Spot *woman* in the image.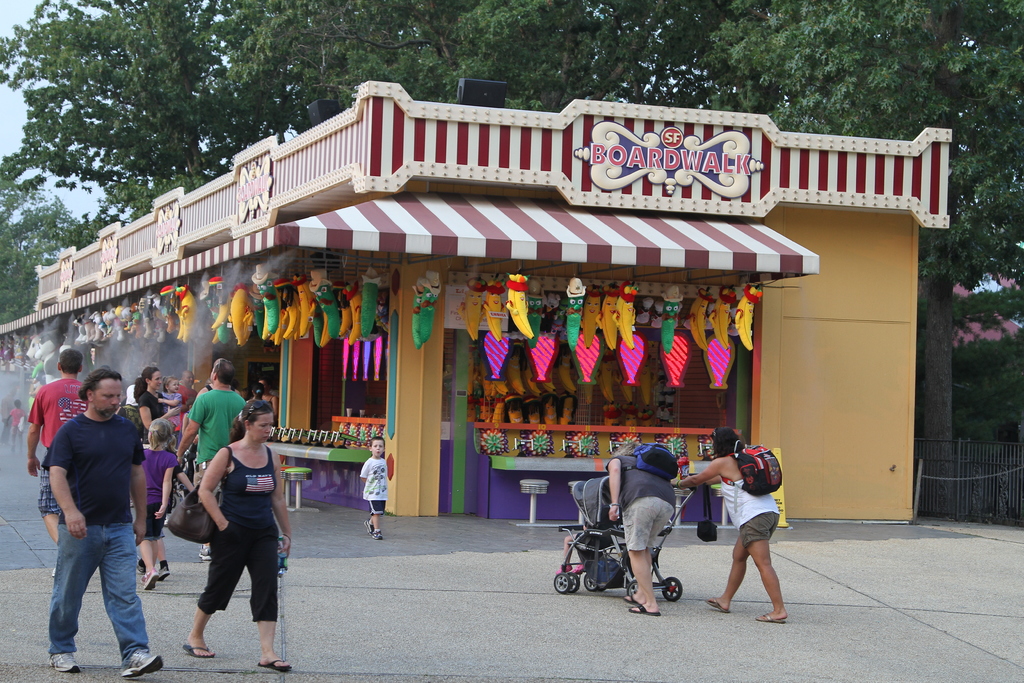
*woman* found at [131, 363, 168, 437].
